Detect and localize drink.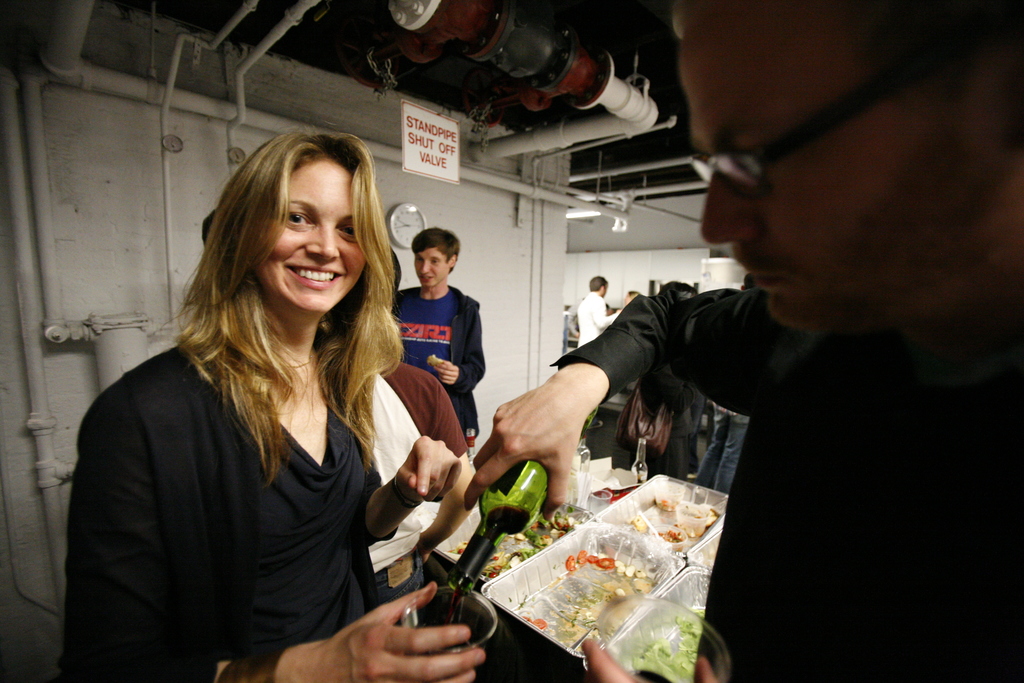
Localized at select_region(632, 667, 675, 682).
